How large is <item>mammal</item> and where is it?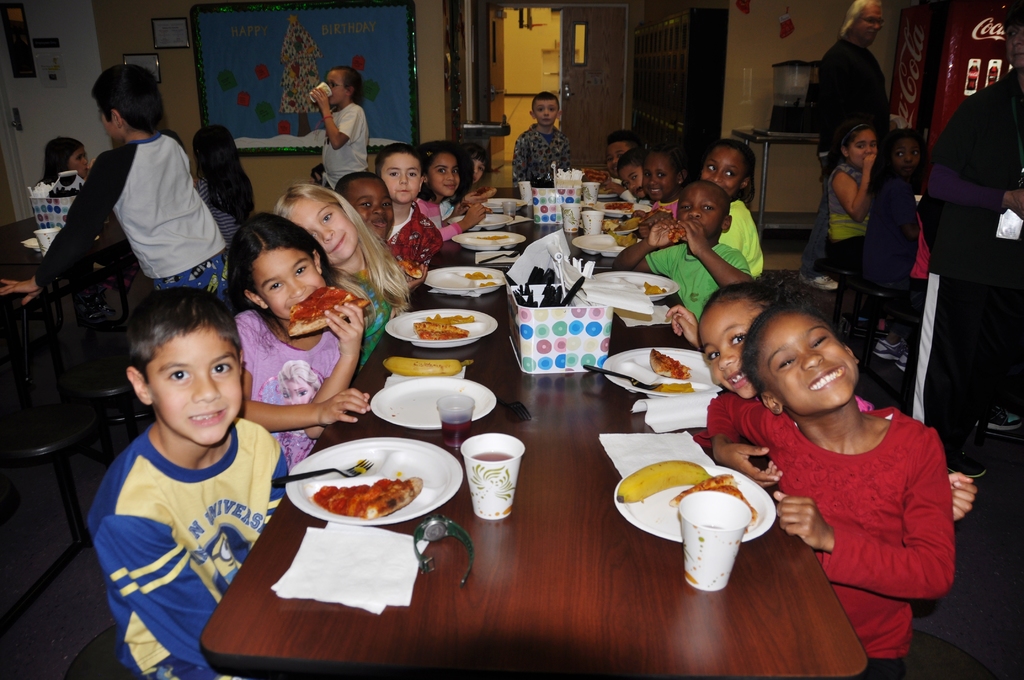
Bounding box: (799, 0, 896, 290).
